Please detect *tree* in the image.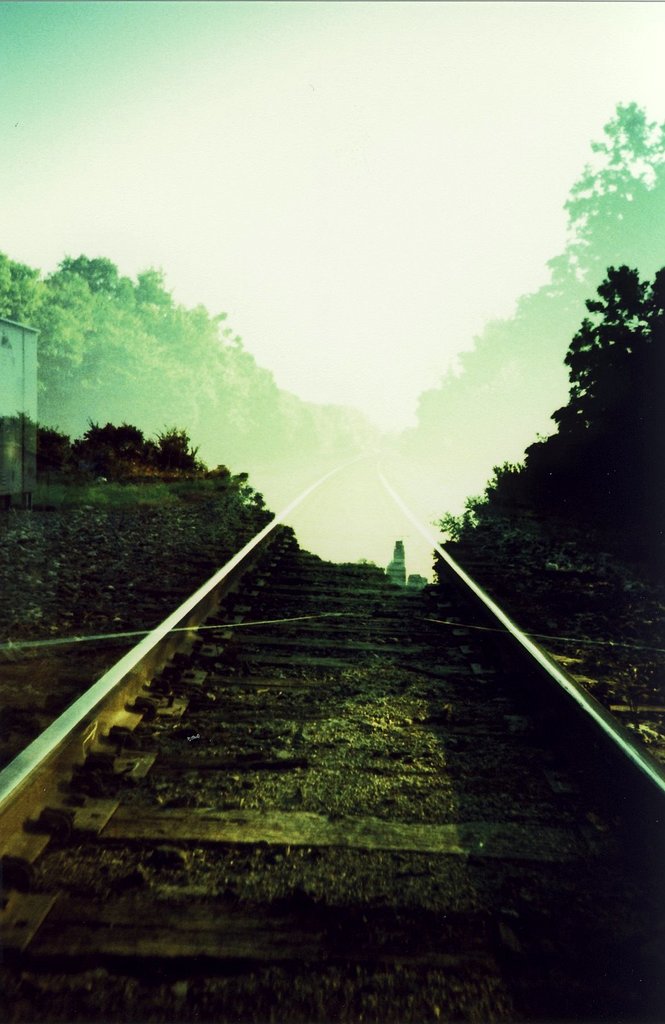
<region>549, 268, 664, 563</region>.
